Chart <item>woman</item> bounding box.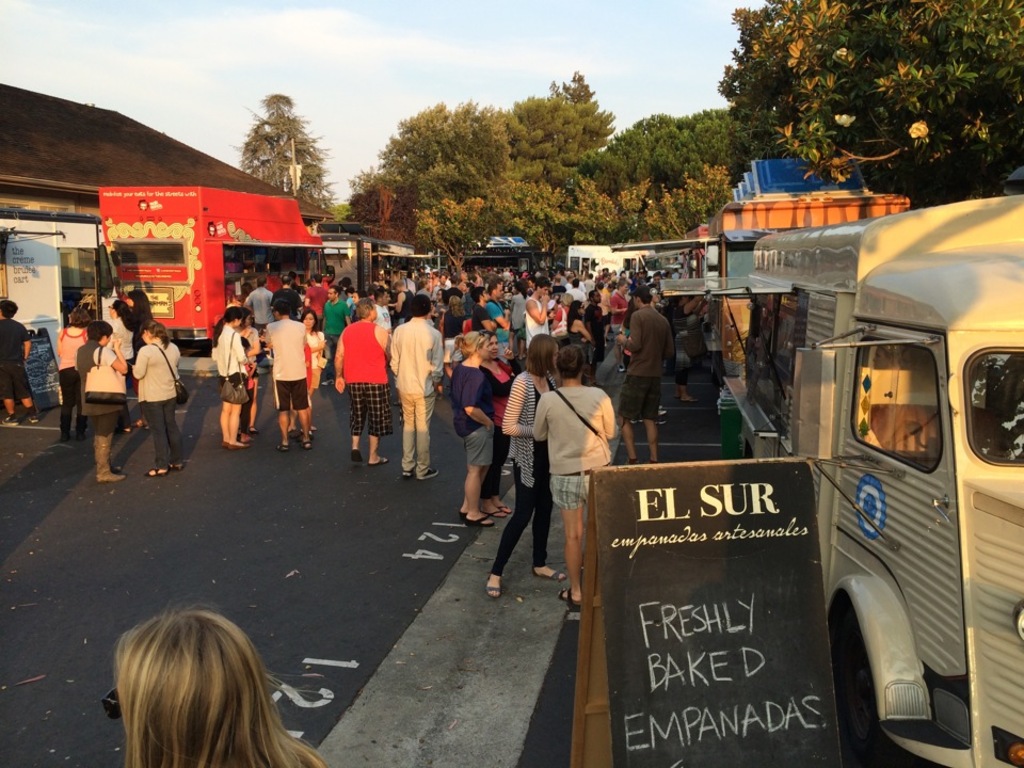
Charted: l=435, t=293, r=465, b=375.
